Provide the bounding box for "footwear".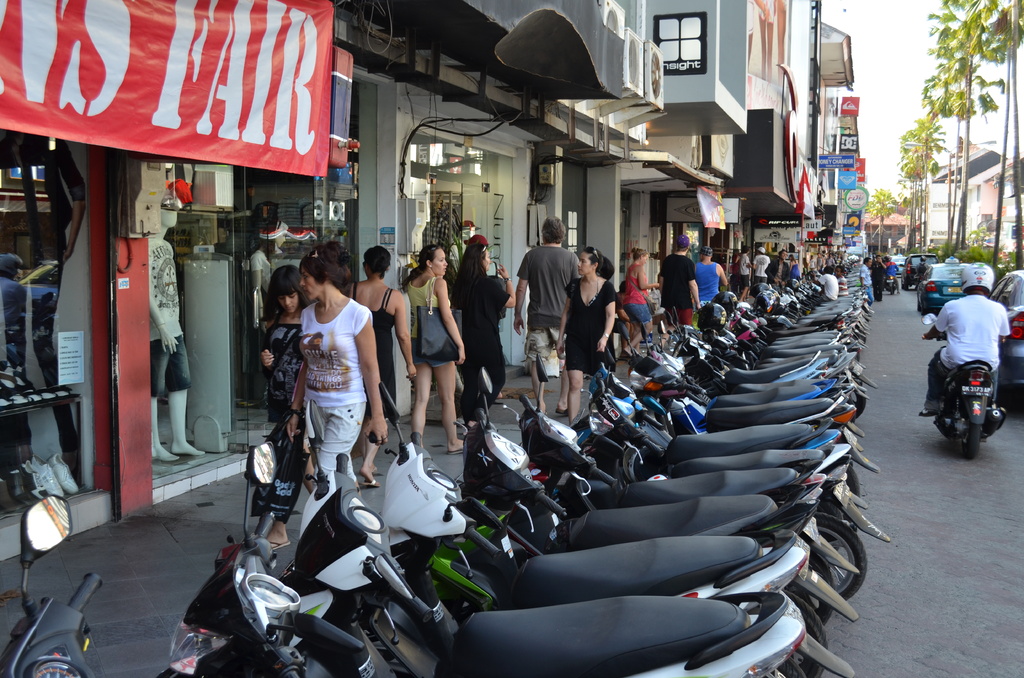
269:530:294:551.
